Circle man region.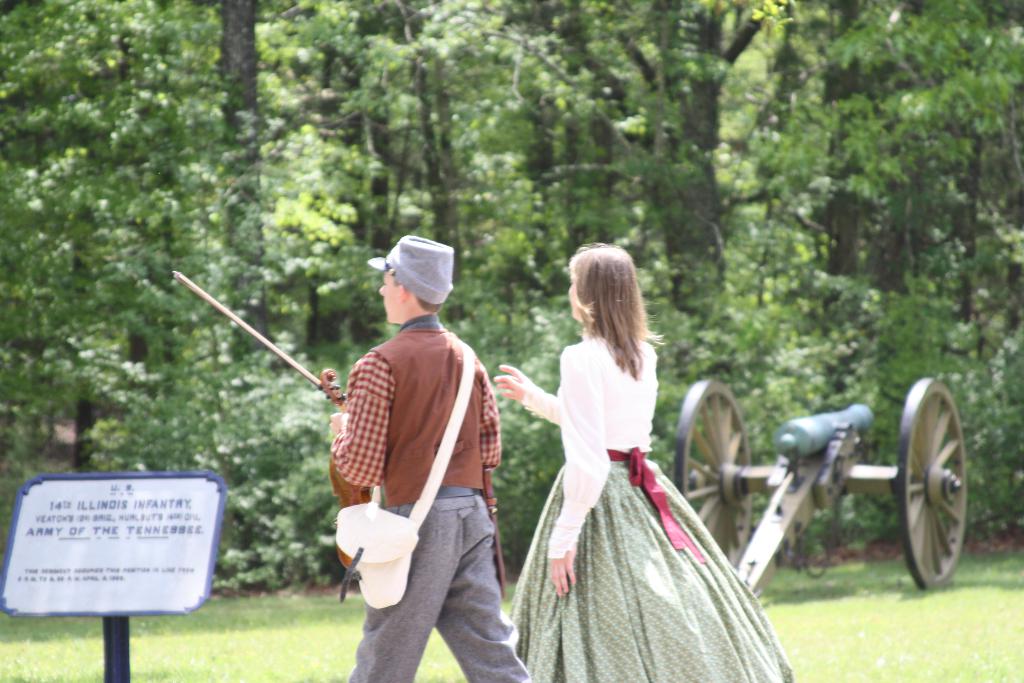
Region: region(320, 242, 524, 667).
